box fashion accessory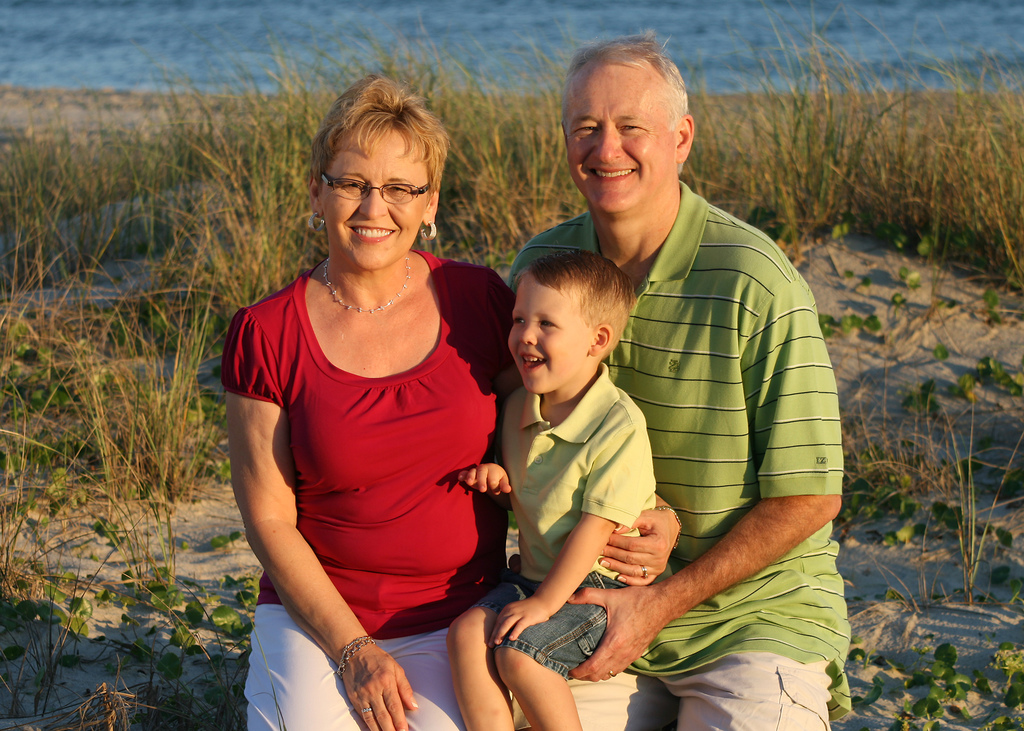
box(359, 709, 372, 711)
